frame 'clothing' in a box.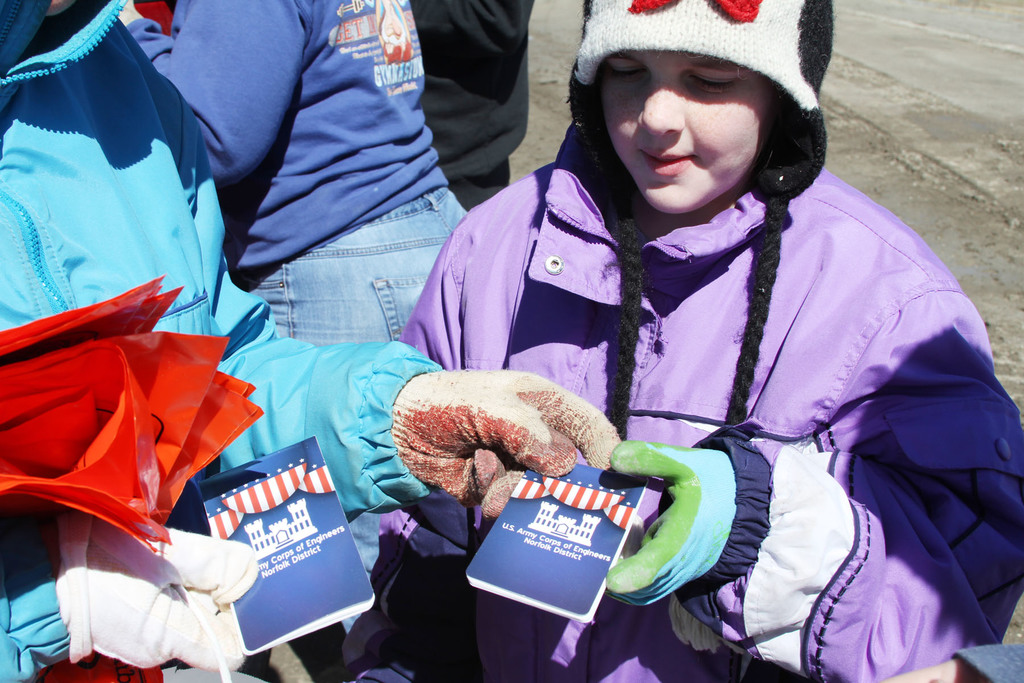
(x1=128, y1=0, x2=467, y2=634).
